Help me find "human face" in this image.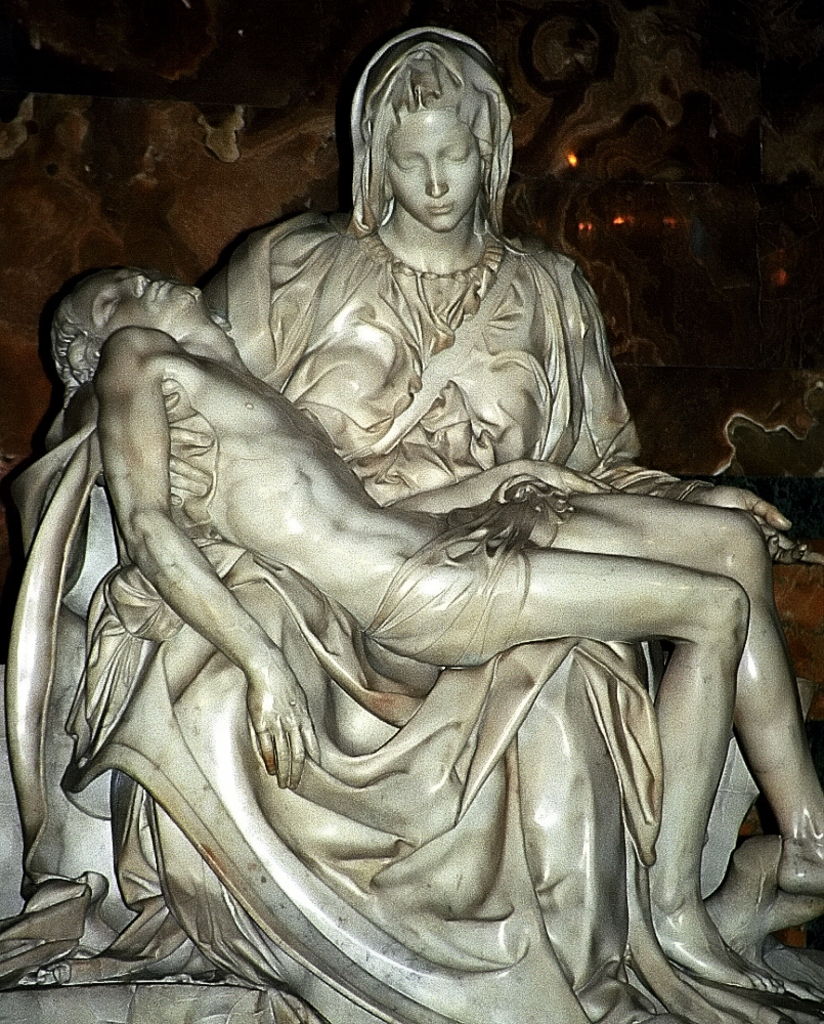
Found it: select_region(77, 262, 219, 343).
